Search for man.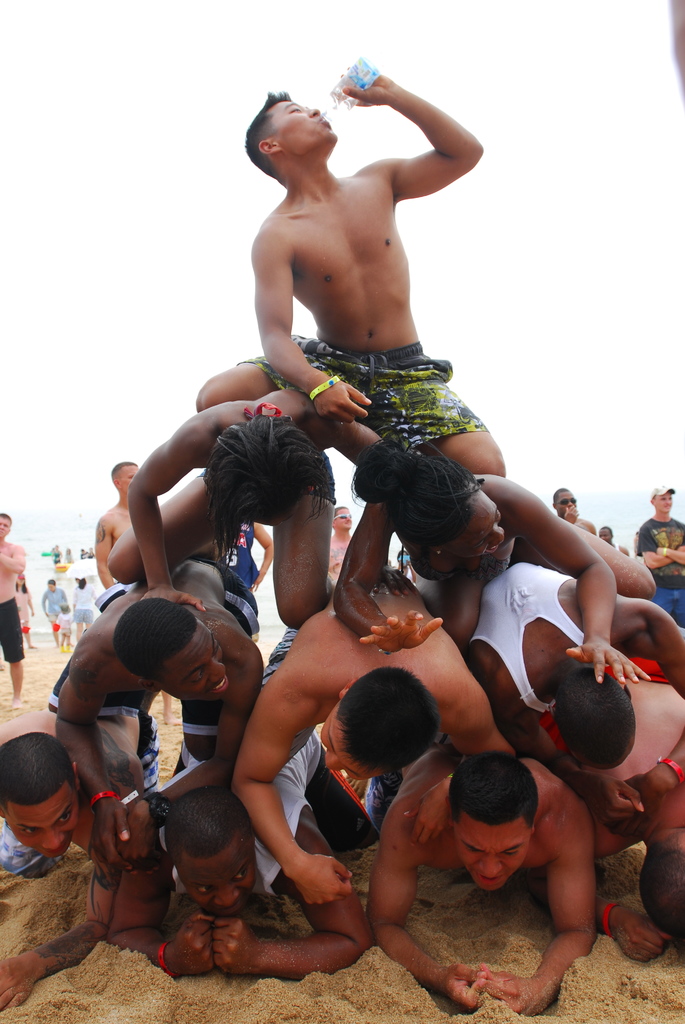
Found at Rect(100, 455, 138, 599).
